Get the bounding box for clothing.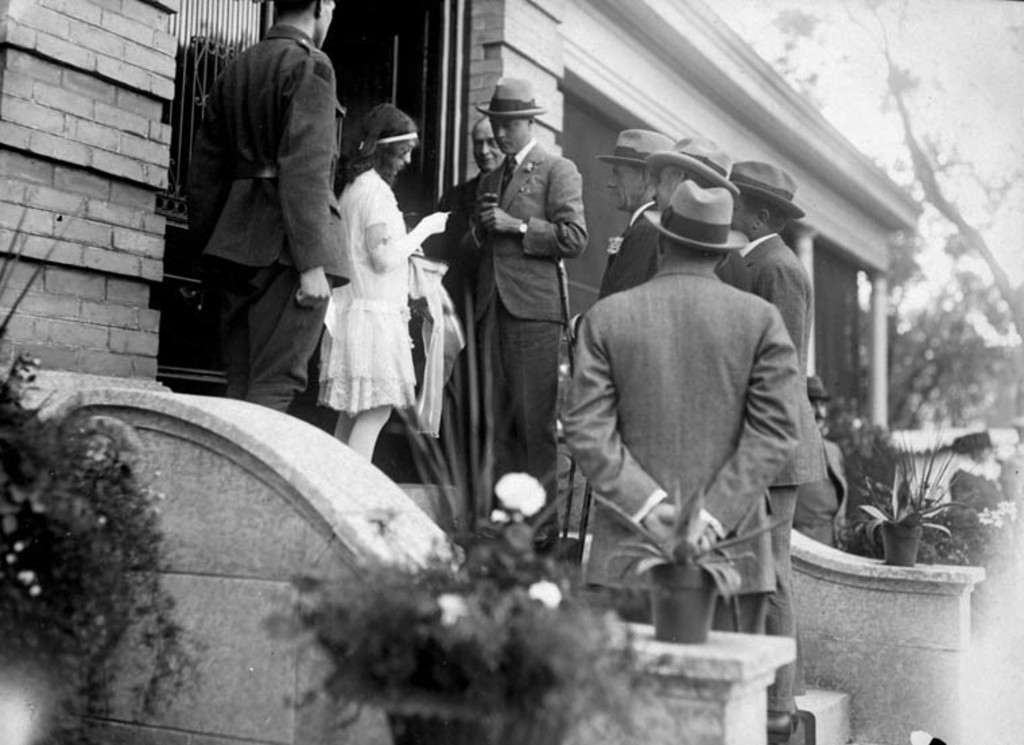
[left=593, top=197, right=656, bottom=302].
